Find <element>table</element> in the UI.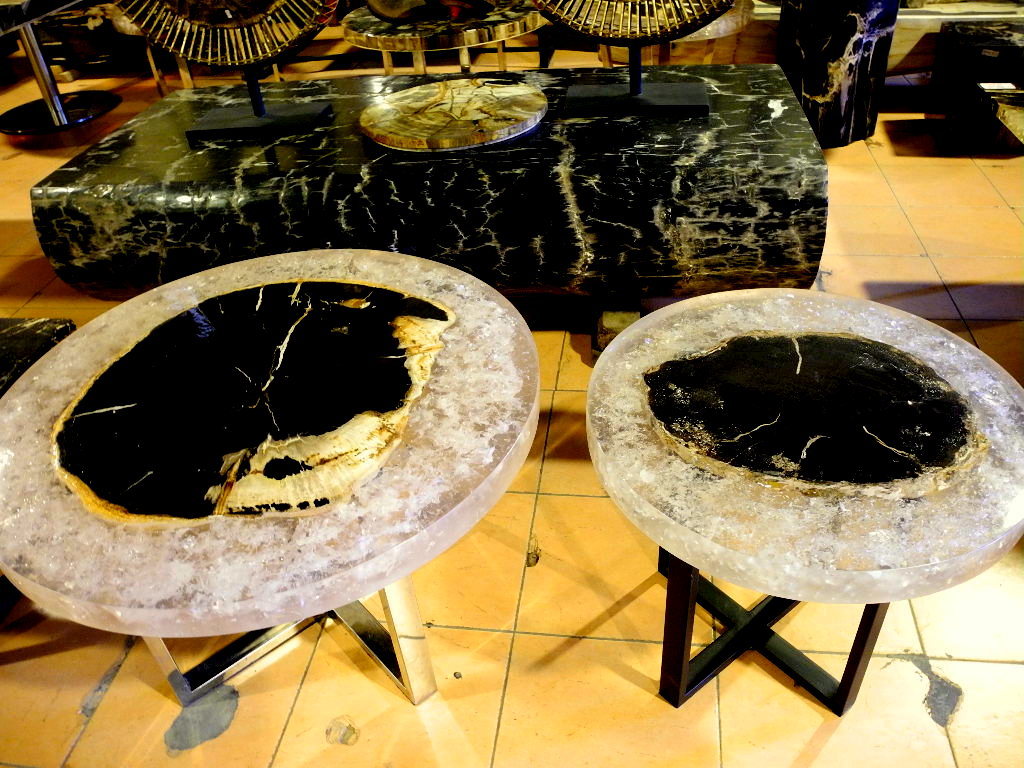
UI element at box=[514, 233, 1023, 710].
